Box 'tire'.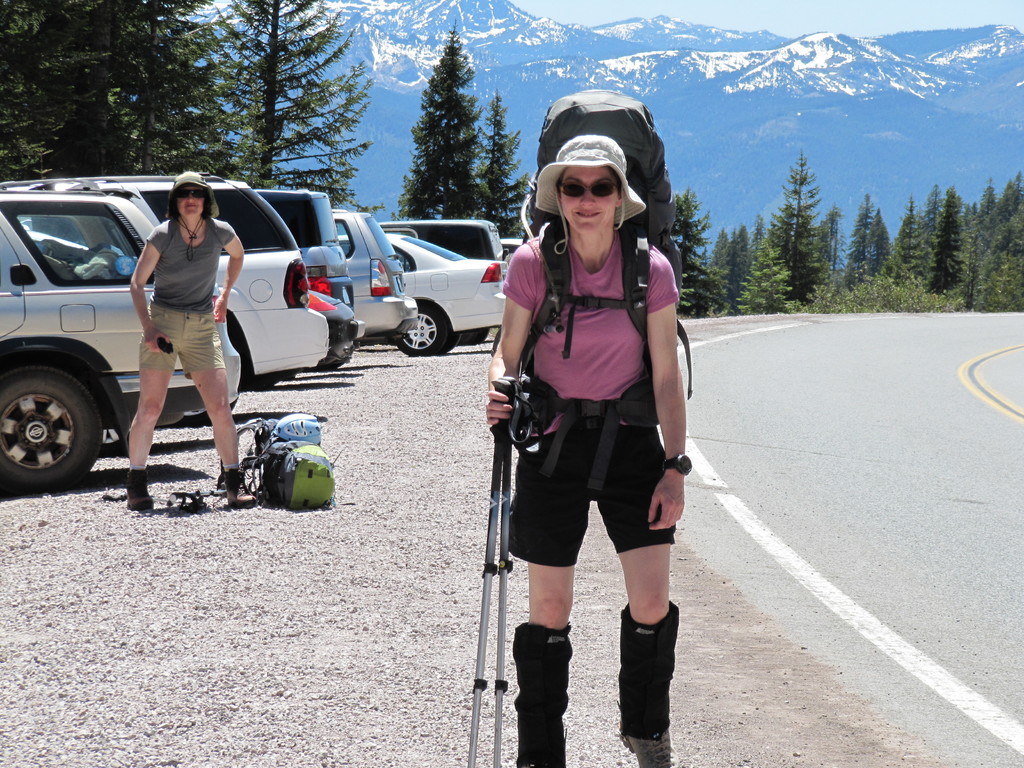
<box>179,387,242,430</box>.
